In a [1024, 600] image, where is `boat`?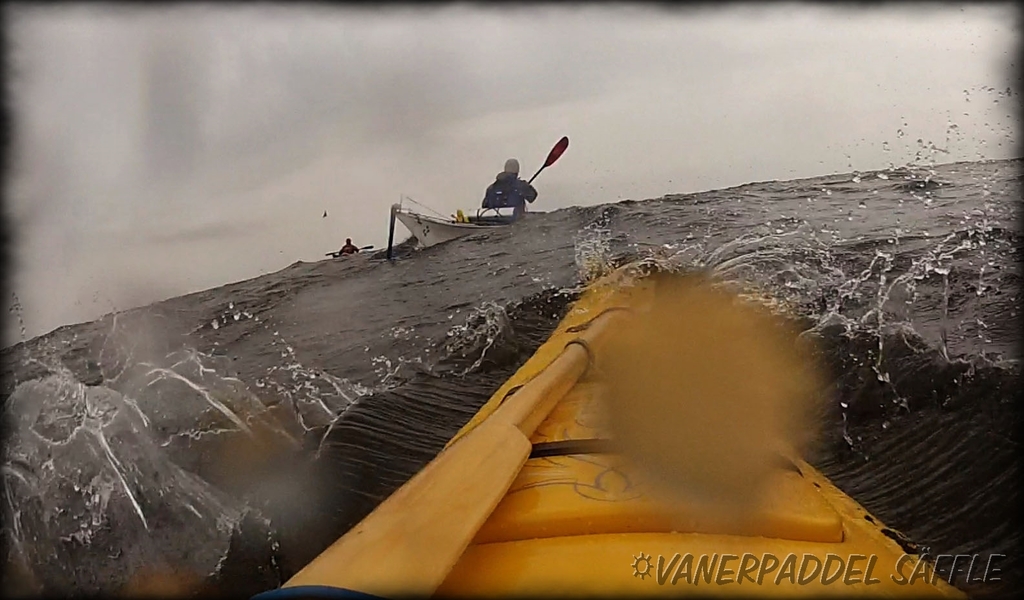
rect(145, 245, 974, 564).
